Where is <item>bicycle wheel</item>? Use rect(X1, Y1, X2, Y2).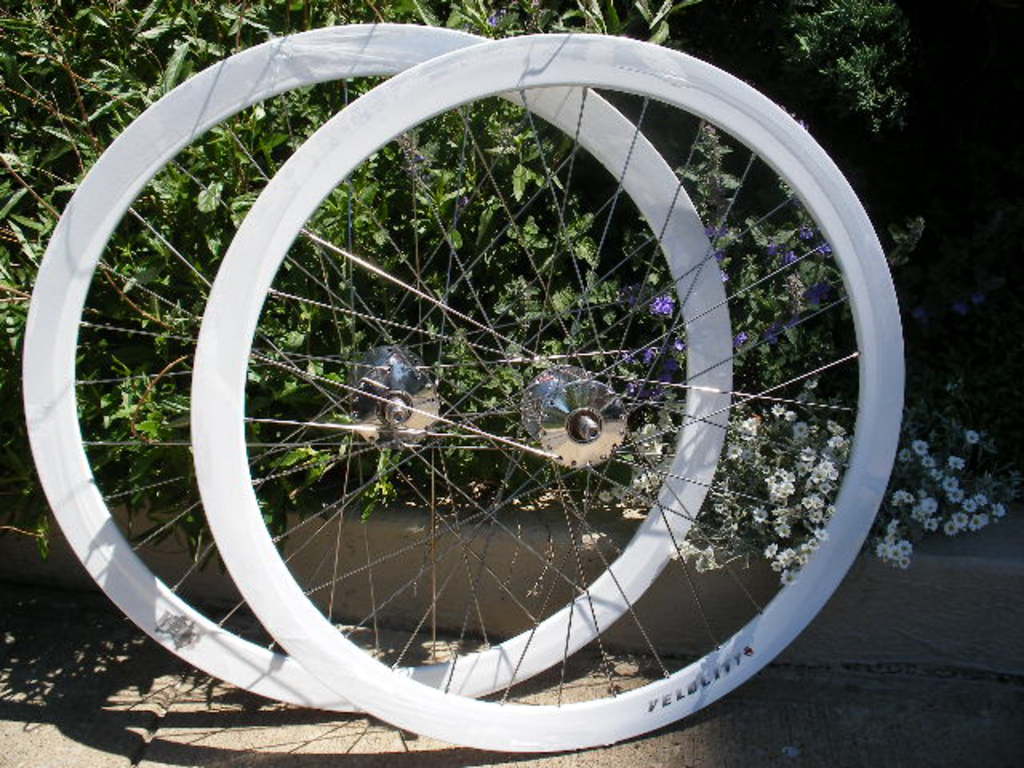
rect(19, 22, 738, 722).
